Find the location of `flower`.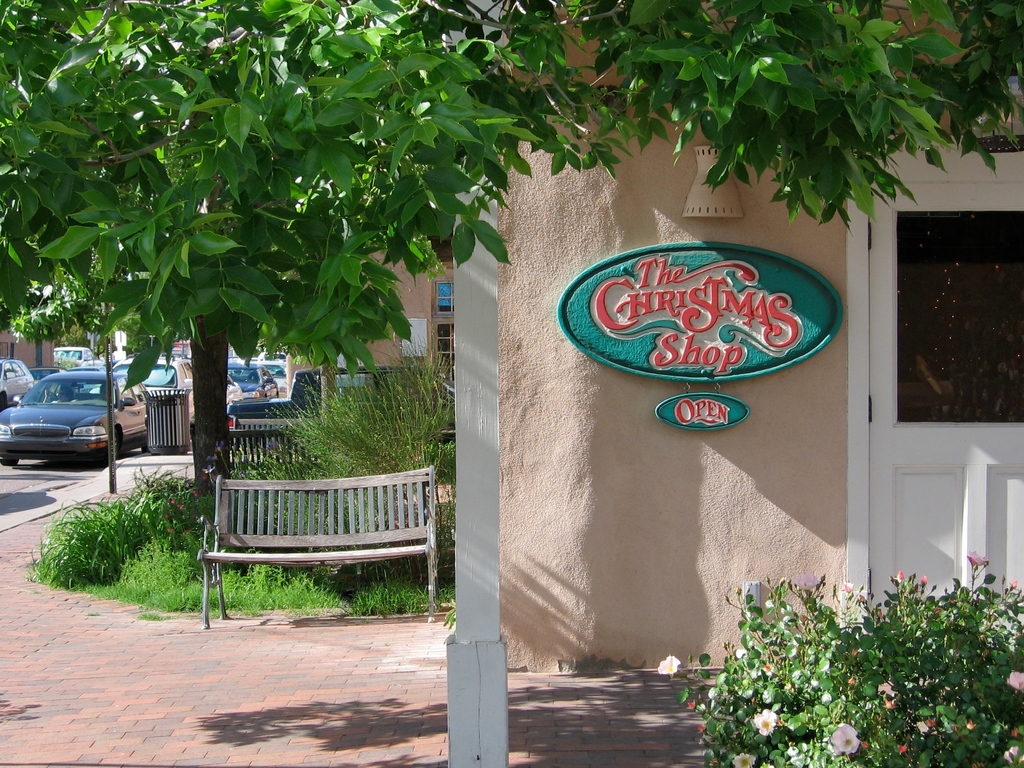
Location: pyautogui.locateOnScreen(655, 655, 675, 677).
